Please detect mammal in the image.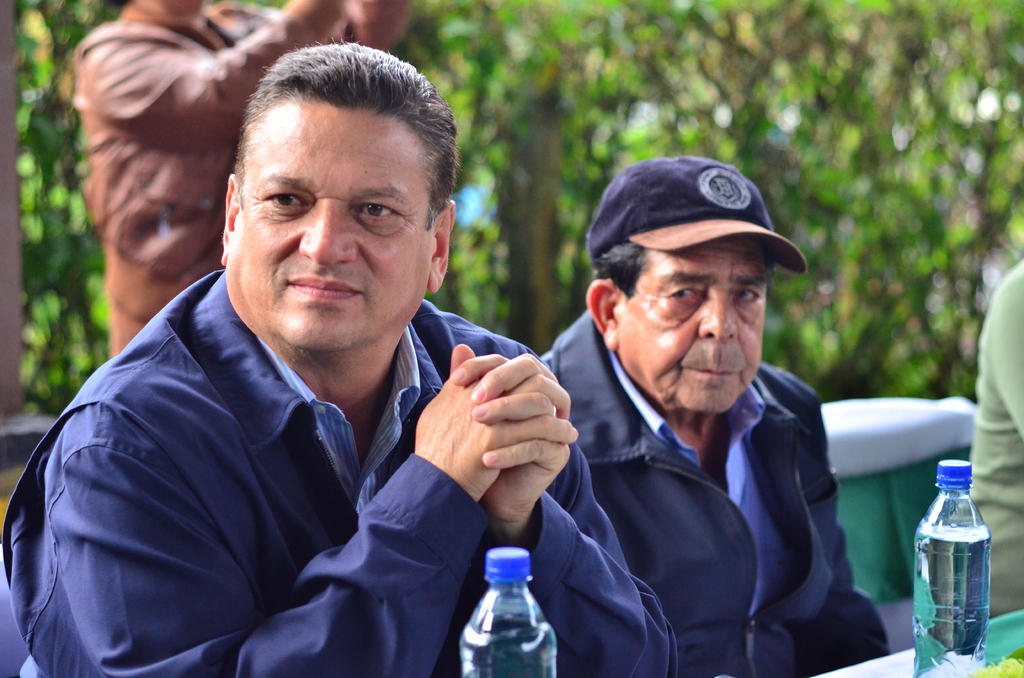
pyautogui.locateOnScreen(976, 261, 1023, 617).
